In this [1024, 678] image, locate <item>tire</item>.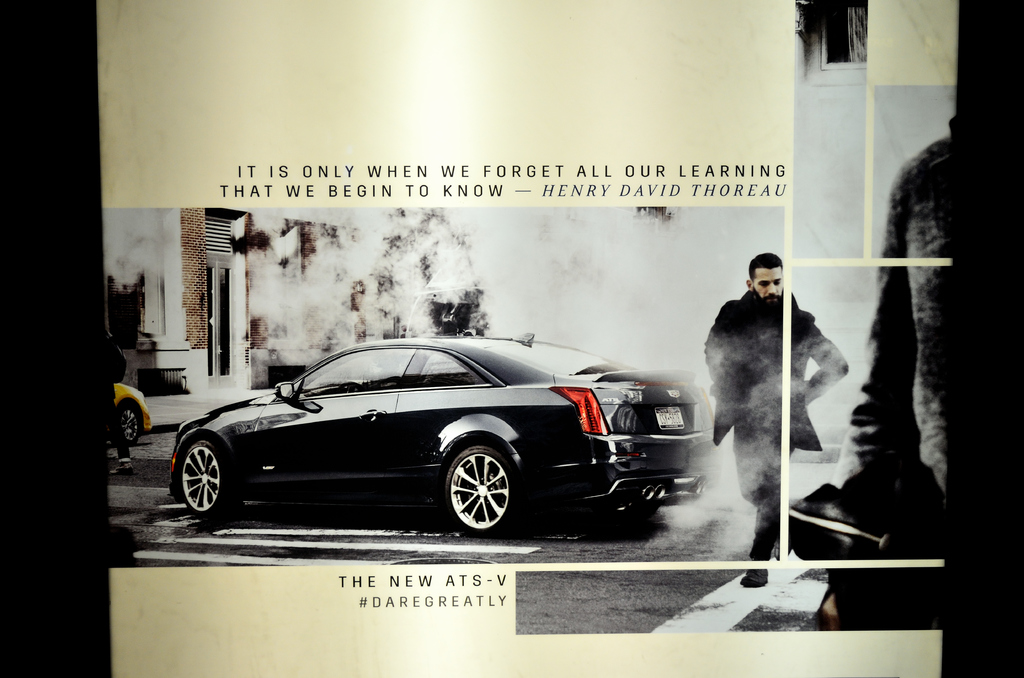
Bounding box: BBox(181, 440, 238, 517).
